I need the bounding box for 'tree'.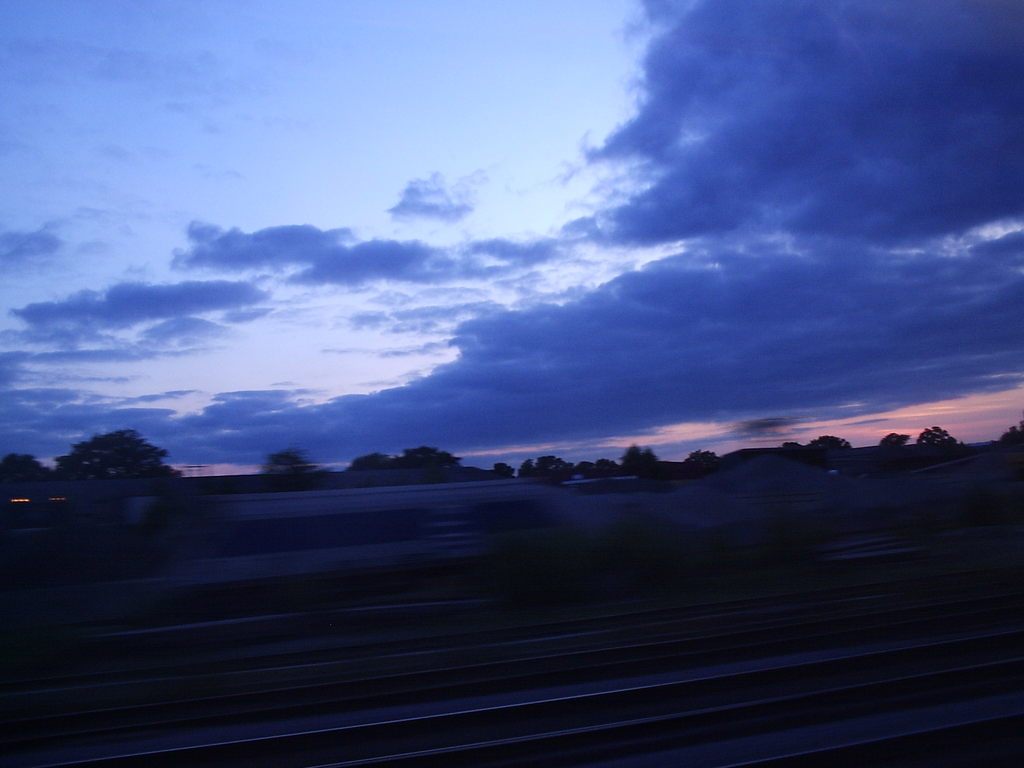
Here it is: 0/452/49/480.
